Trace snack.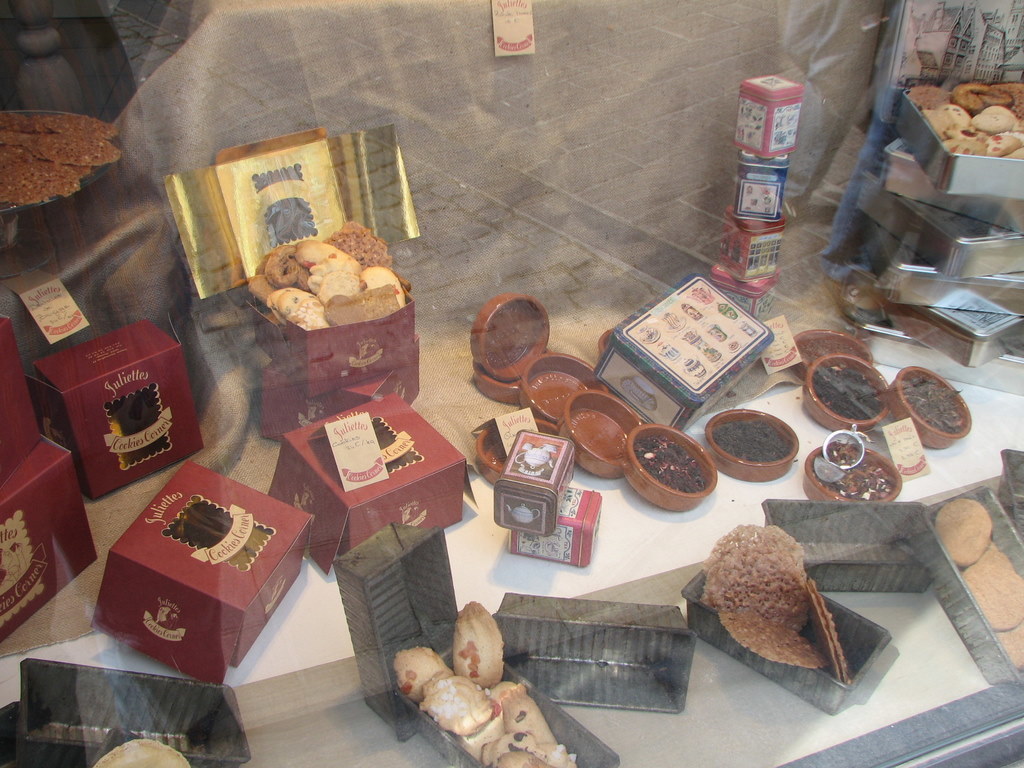
Traced to bbox=[815, 365, 882, 421].
